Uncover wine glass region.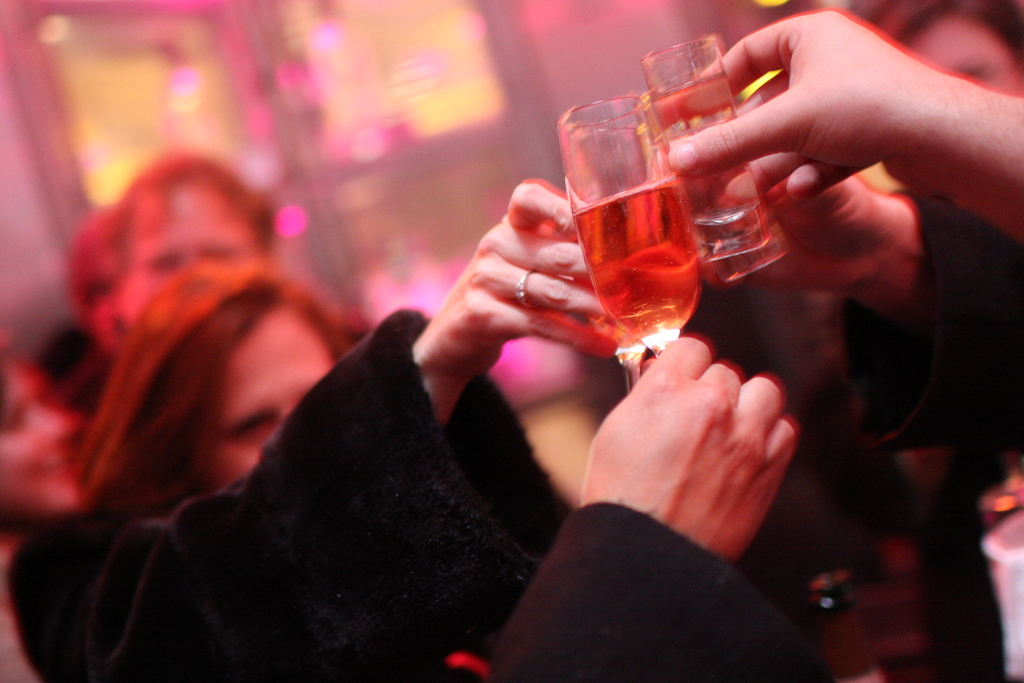
Uncovered: l=554, t=99, r=700, b=360.
